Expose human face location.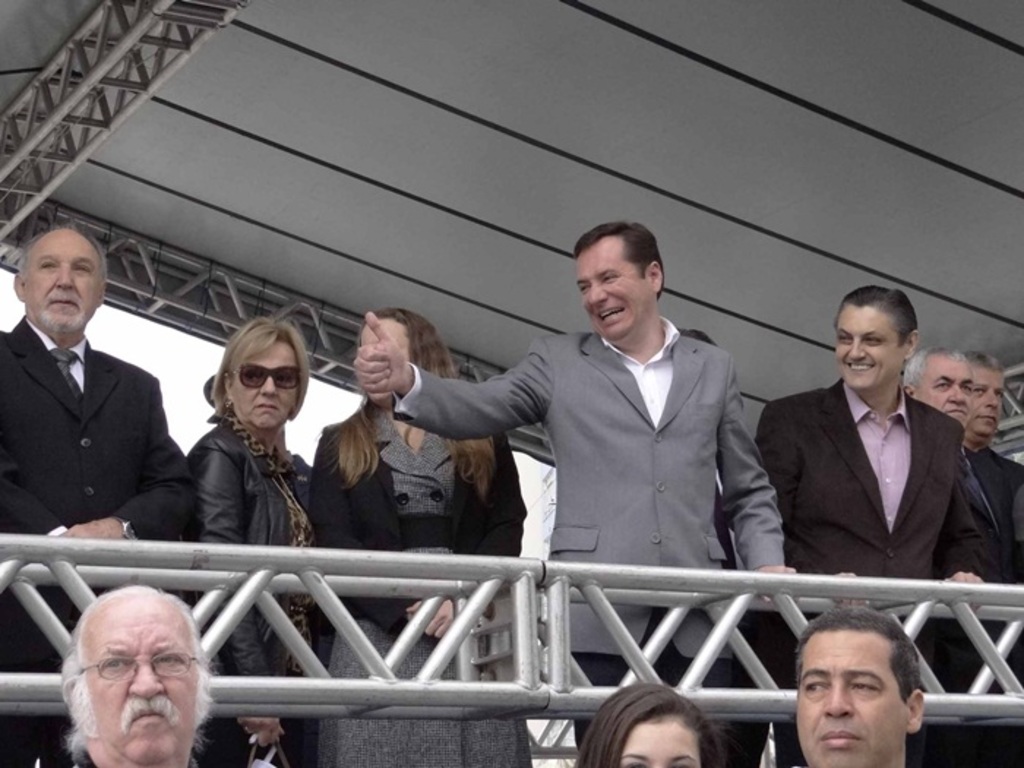
Exposed at crop(971, 367, 1005, 434).
